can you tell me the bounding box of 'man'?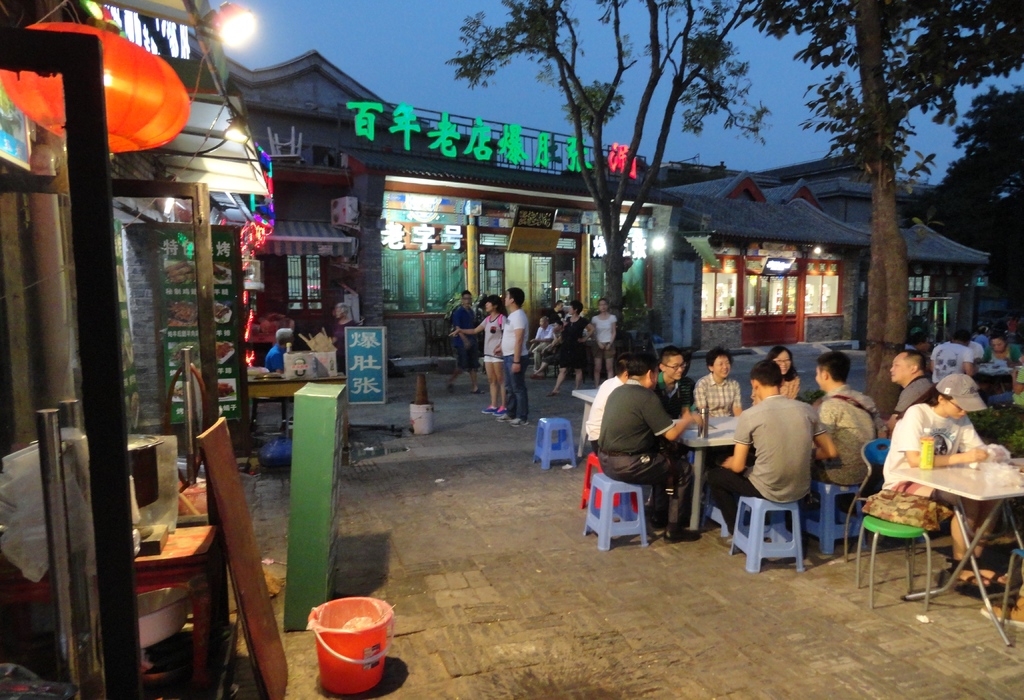
493/290/529/426.
